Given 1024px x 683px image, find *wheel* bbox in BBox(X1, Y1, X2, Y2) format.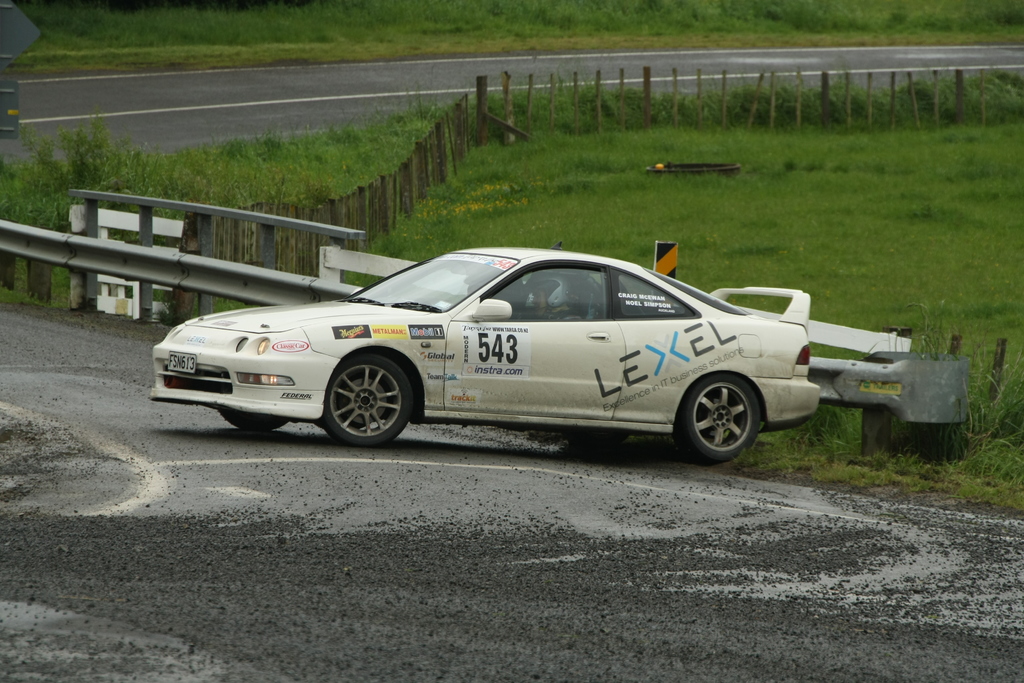
BBox(690, 377, 772, 456).
